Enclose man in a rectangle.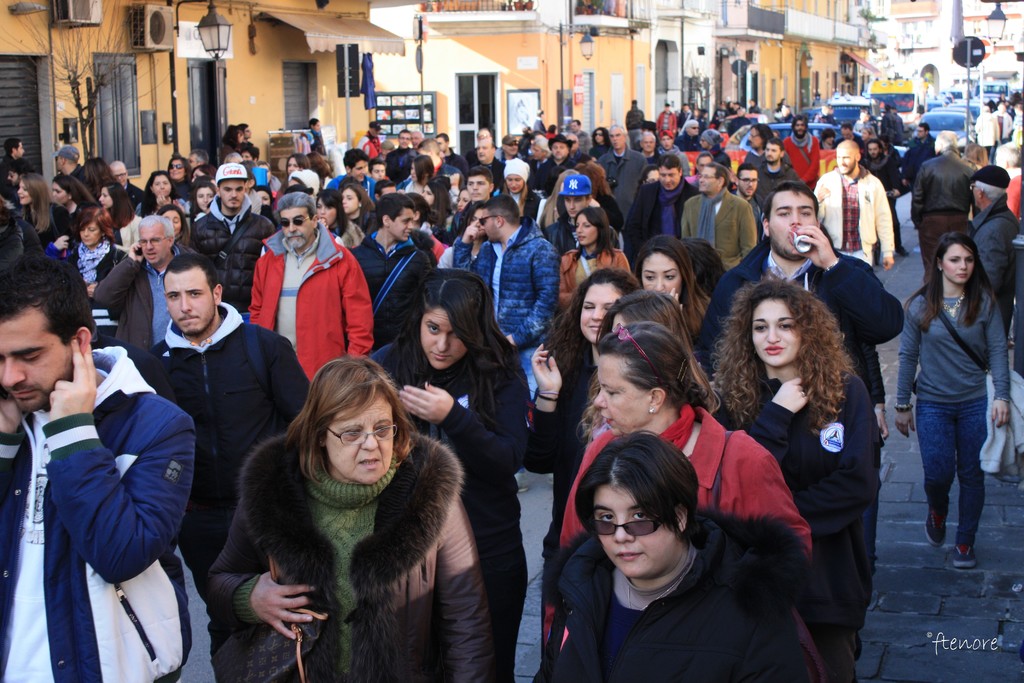
[left=975, top=170, right=1023, bottom=341].
